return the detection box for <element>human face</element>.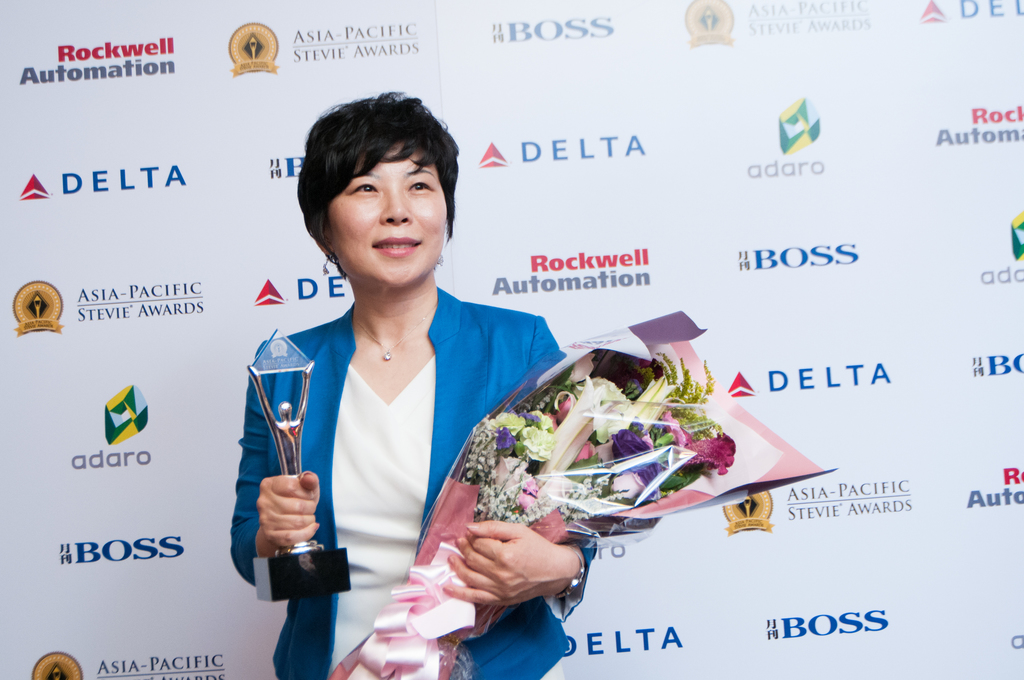
332 145 445 286.
